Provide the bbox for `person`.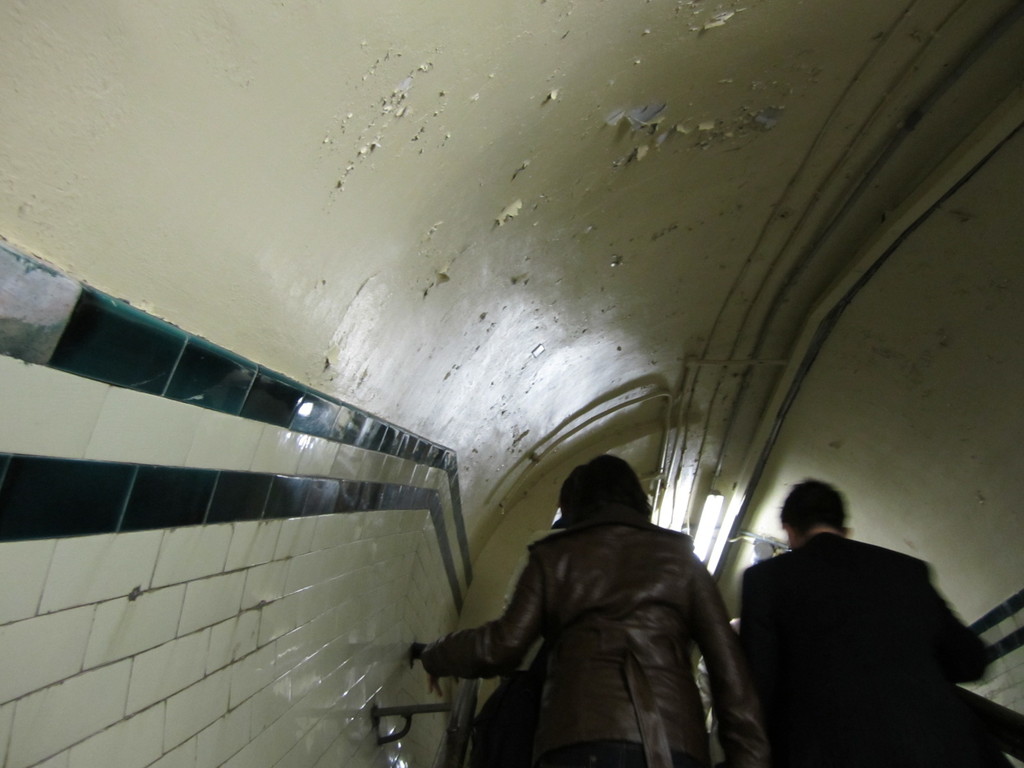
[420, 452, 769, 767].
